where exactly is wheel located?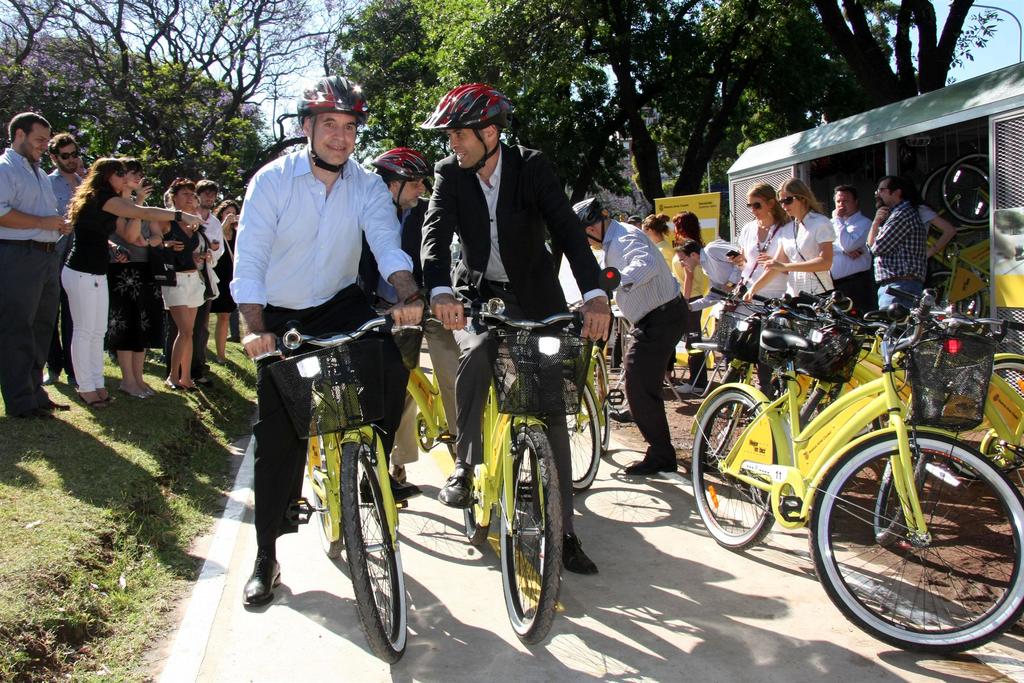
Its bounding box is locate(876, 436, 921, 536).
